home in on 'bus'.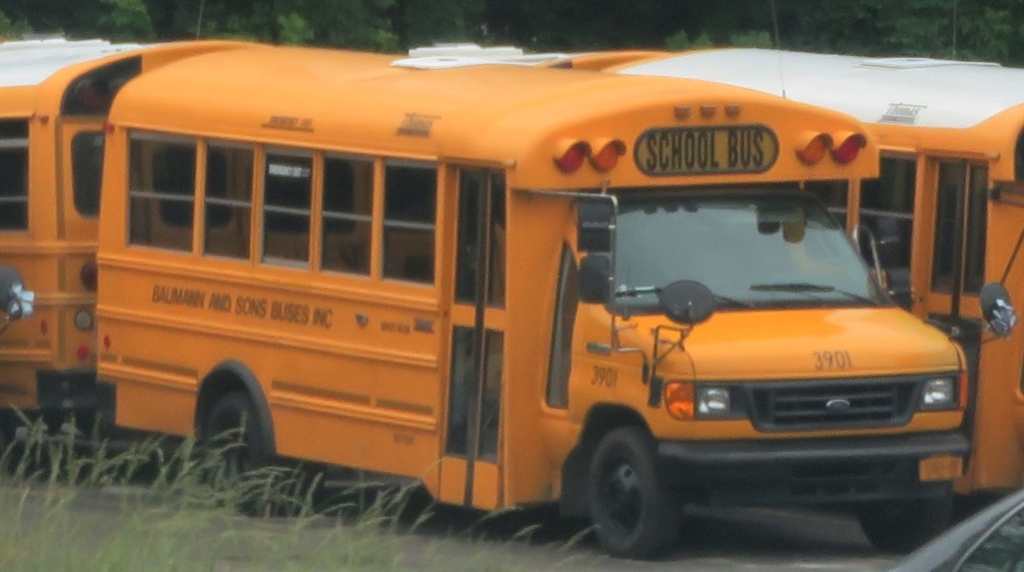
Homed in at {"left": 600, "top": 46, "right": 1023, "bottom": 494}.
